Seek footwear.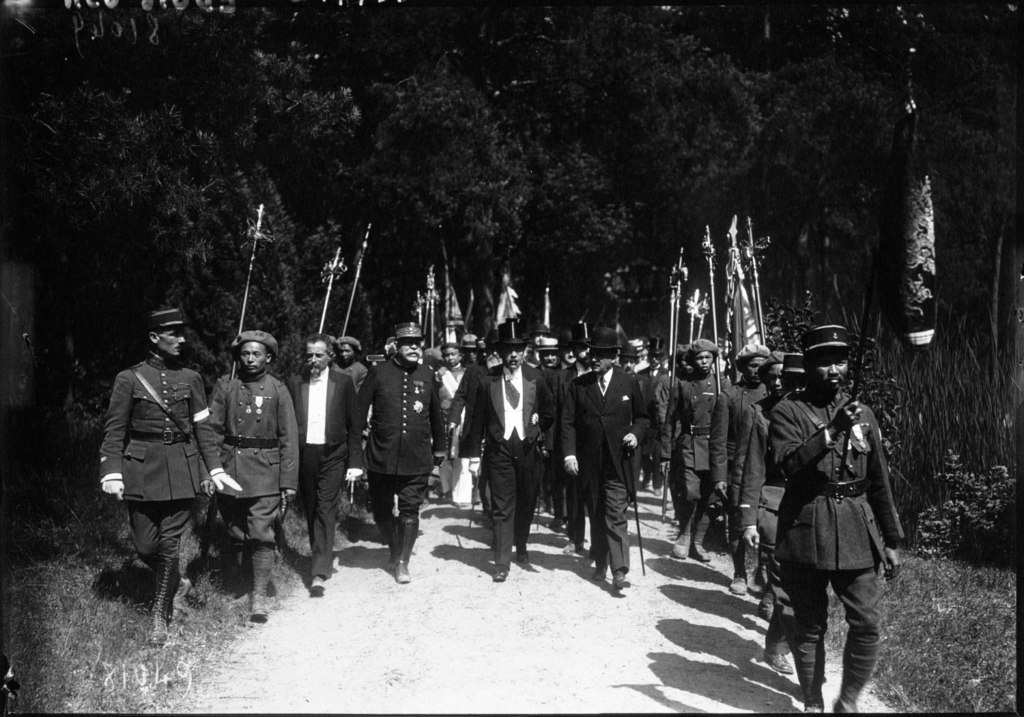
<region>471, 473, 483, 504</region>.
